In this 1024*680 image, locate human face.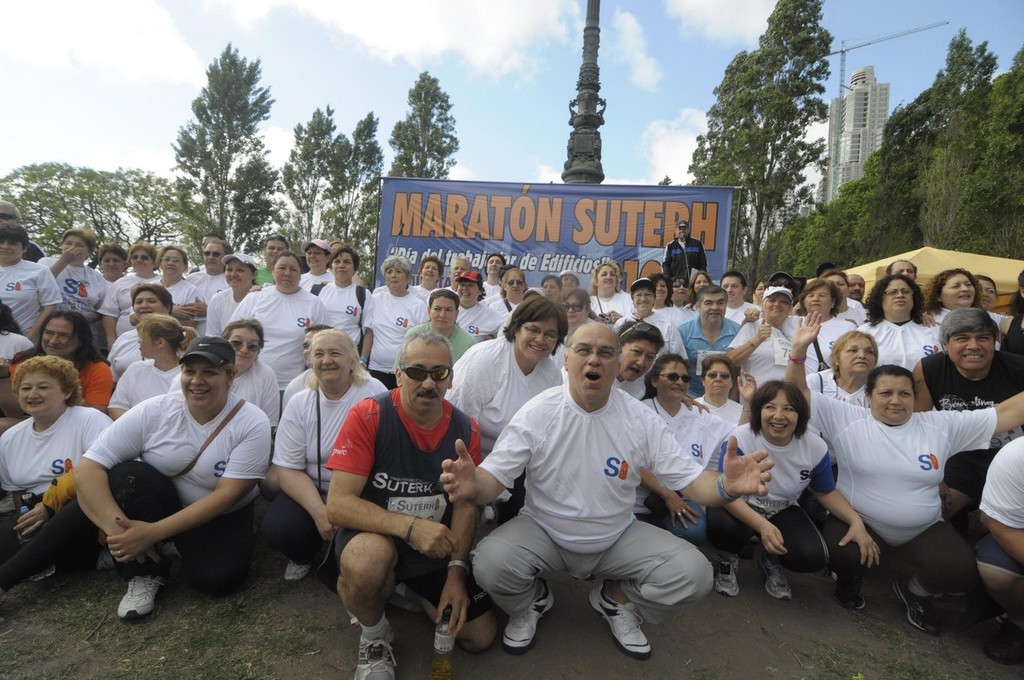
Bounding box: [x1=131, y1=251, x2=154, y2=275].
